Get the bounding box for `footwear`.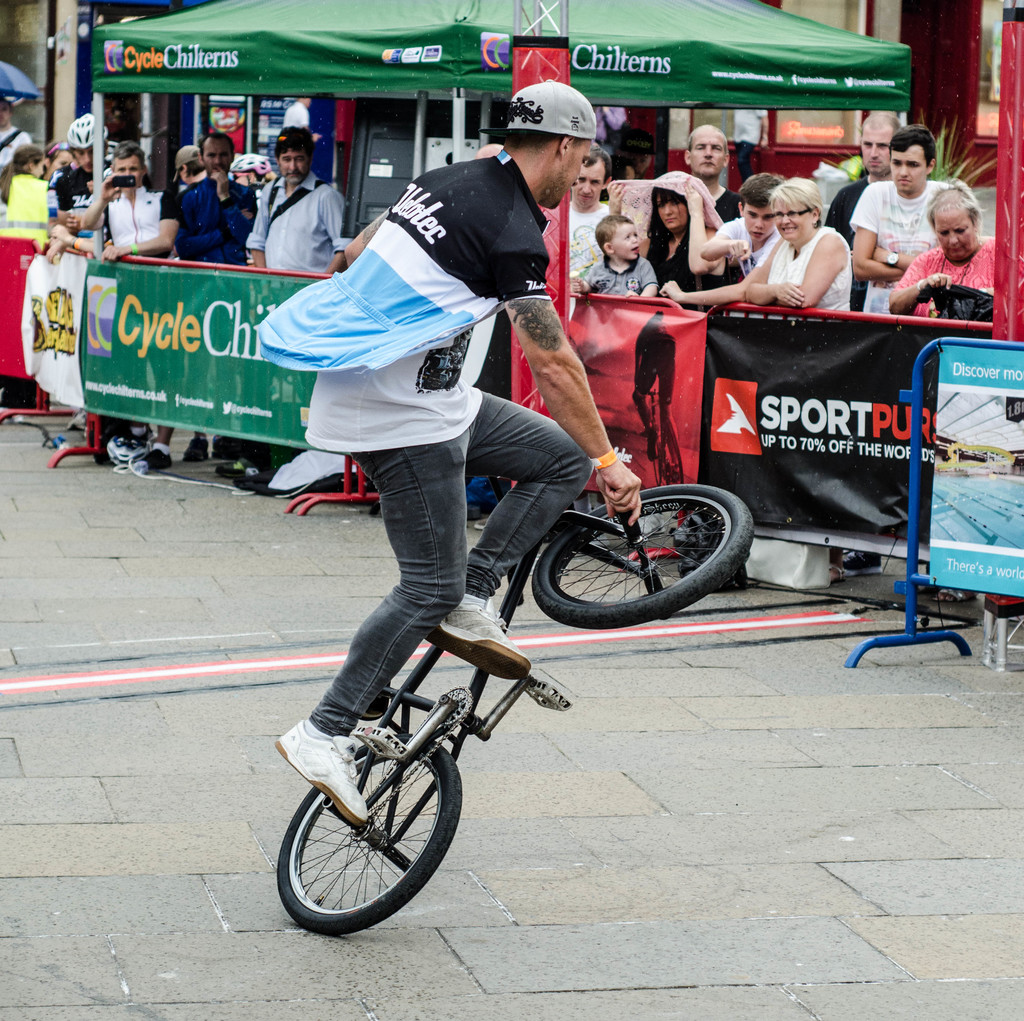
bbox(132, 444, 173, 476).
